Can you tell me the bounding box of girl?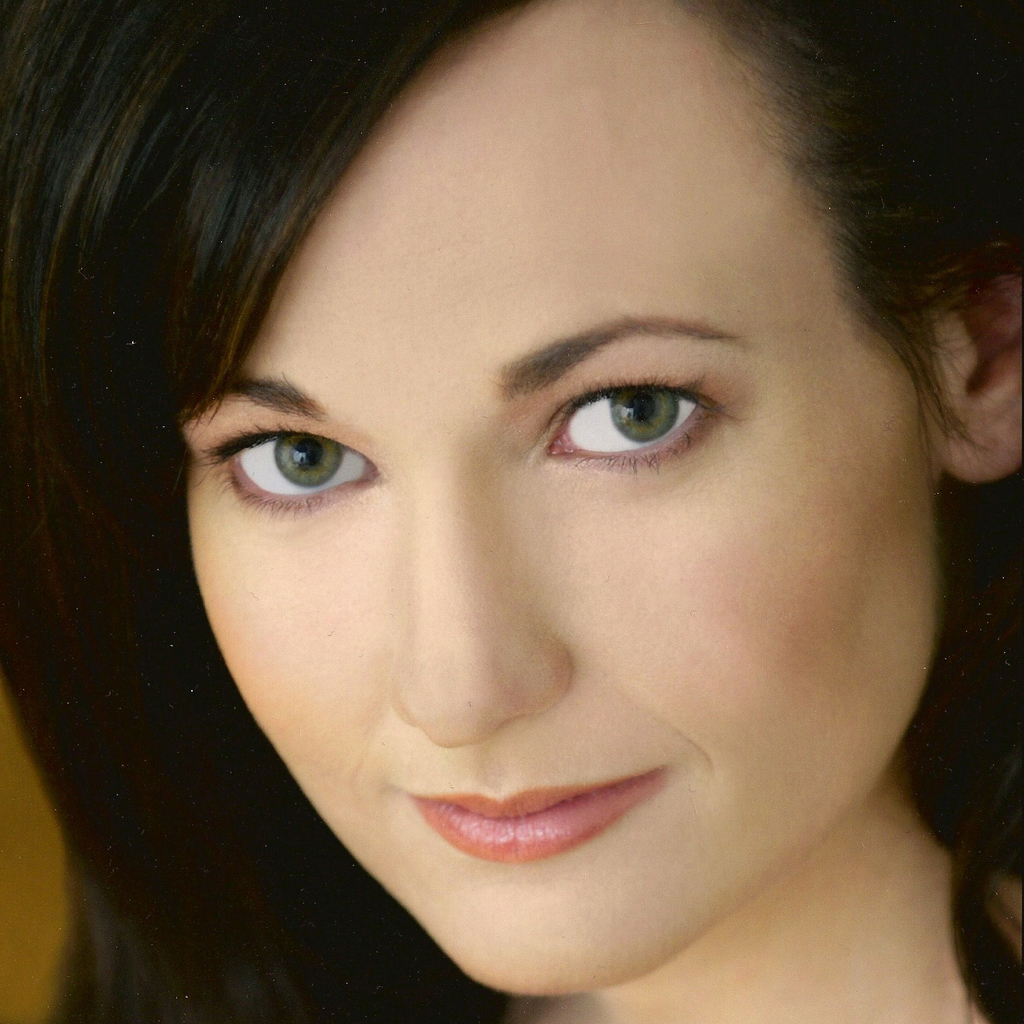
[left=0, top=0, right=1023, bottom=1023].
